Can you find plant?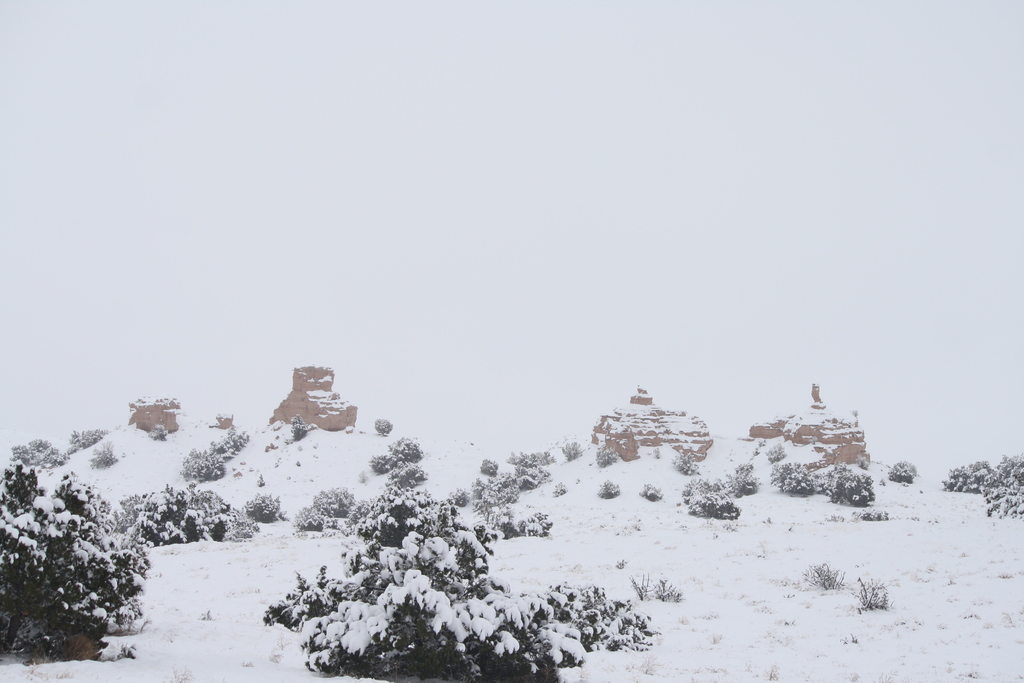
Yes, bounding box: pyautogui.locateOnScreen(111, 475, 259, 545).
